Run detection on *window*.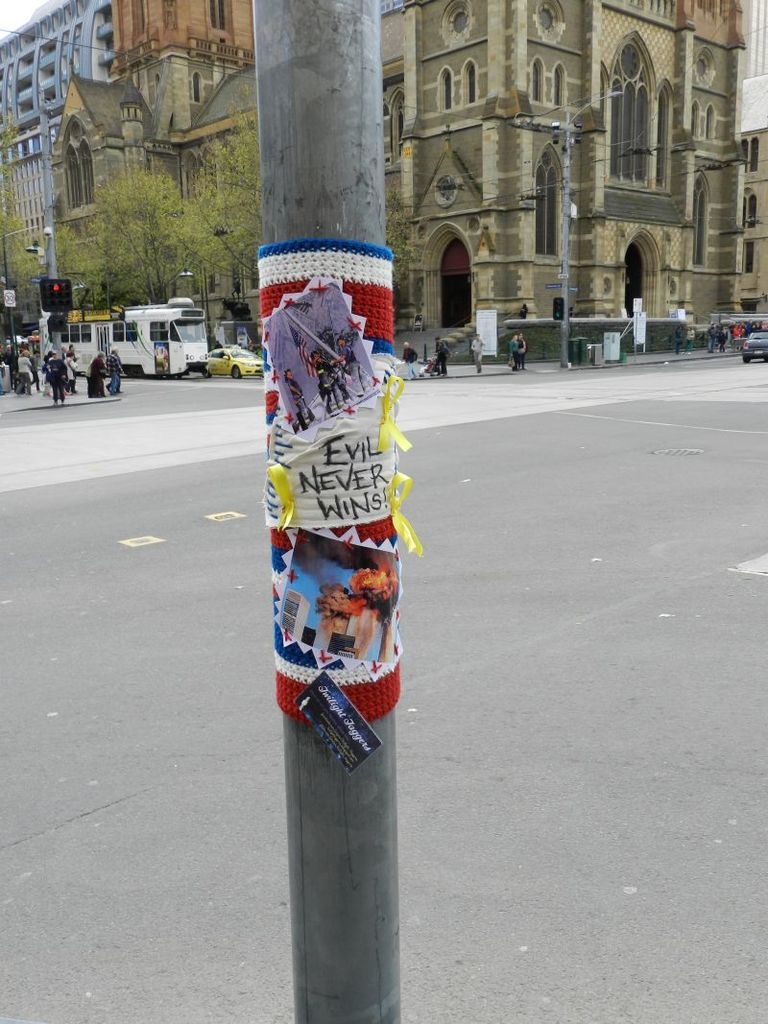
Result: left=743, top=193, right=758, bottom=228.
